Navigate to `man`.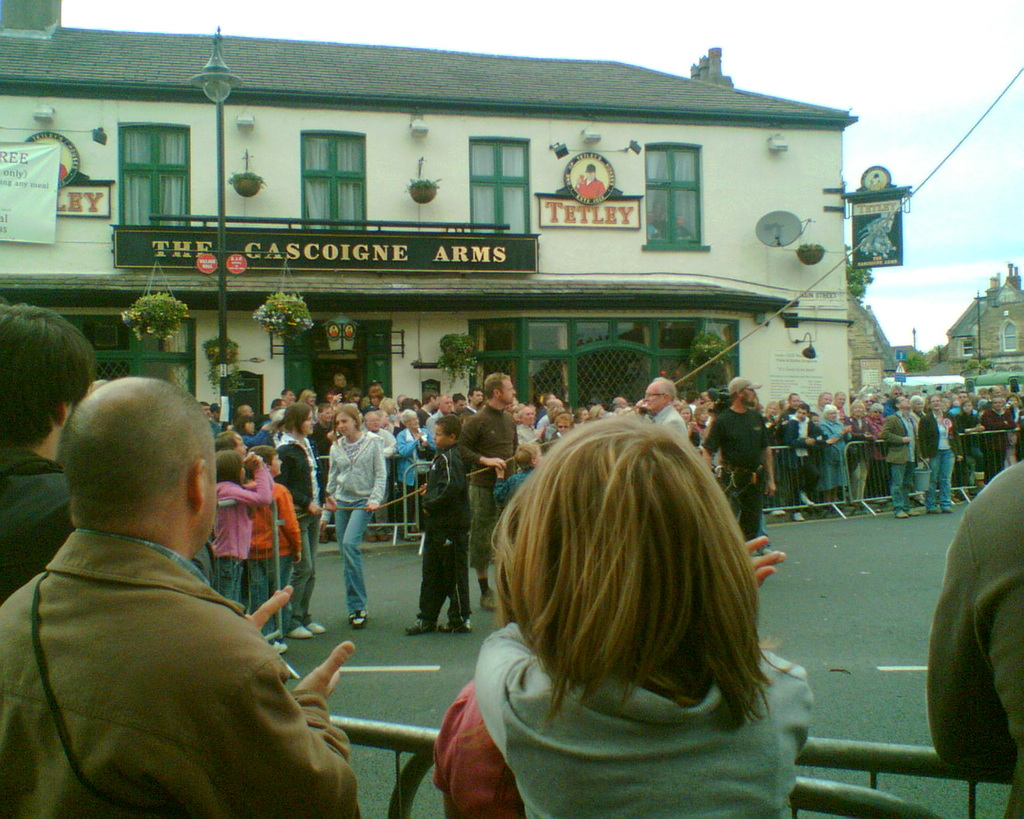
Navigation target: <box>11,379,346,814</box>.
